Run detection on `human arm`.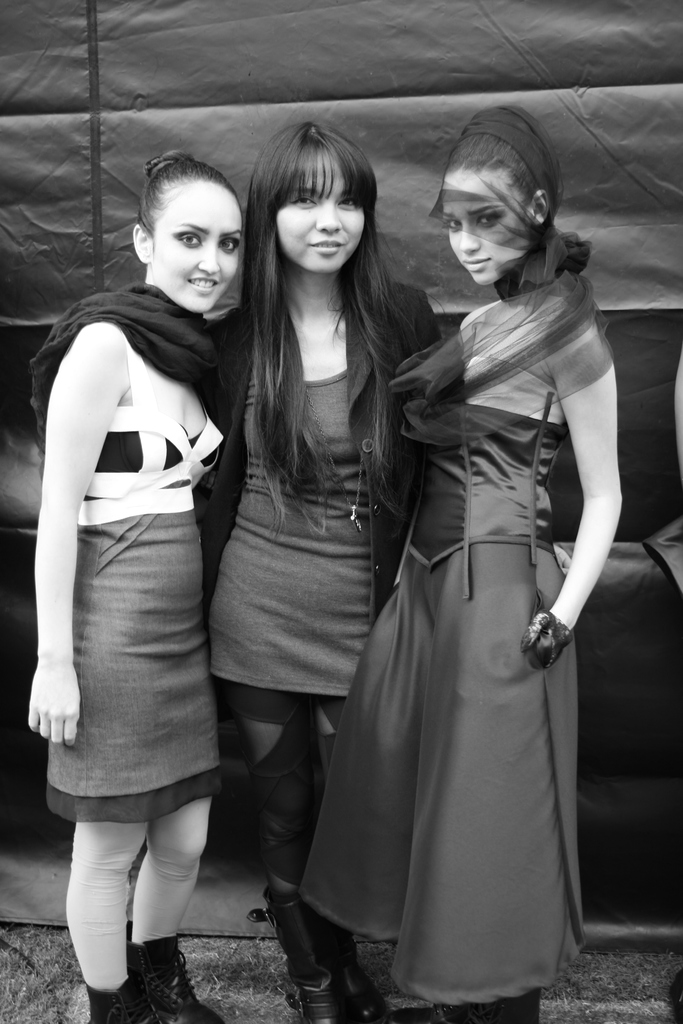
Result: x1=33 y1=310 x2=135 y2=700.
